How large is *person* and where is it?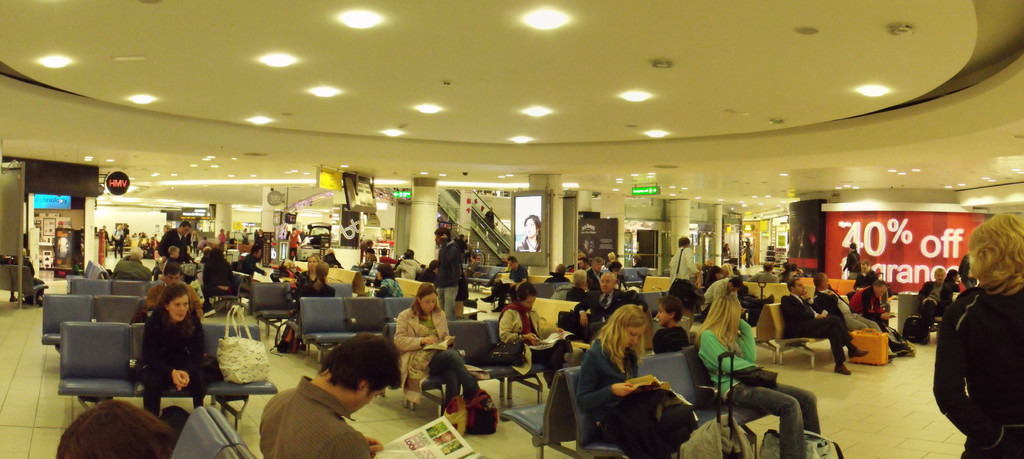
Bounding box: left=358, top=248, right=376, bottom=272.
